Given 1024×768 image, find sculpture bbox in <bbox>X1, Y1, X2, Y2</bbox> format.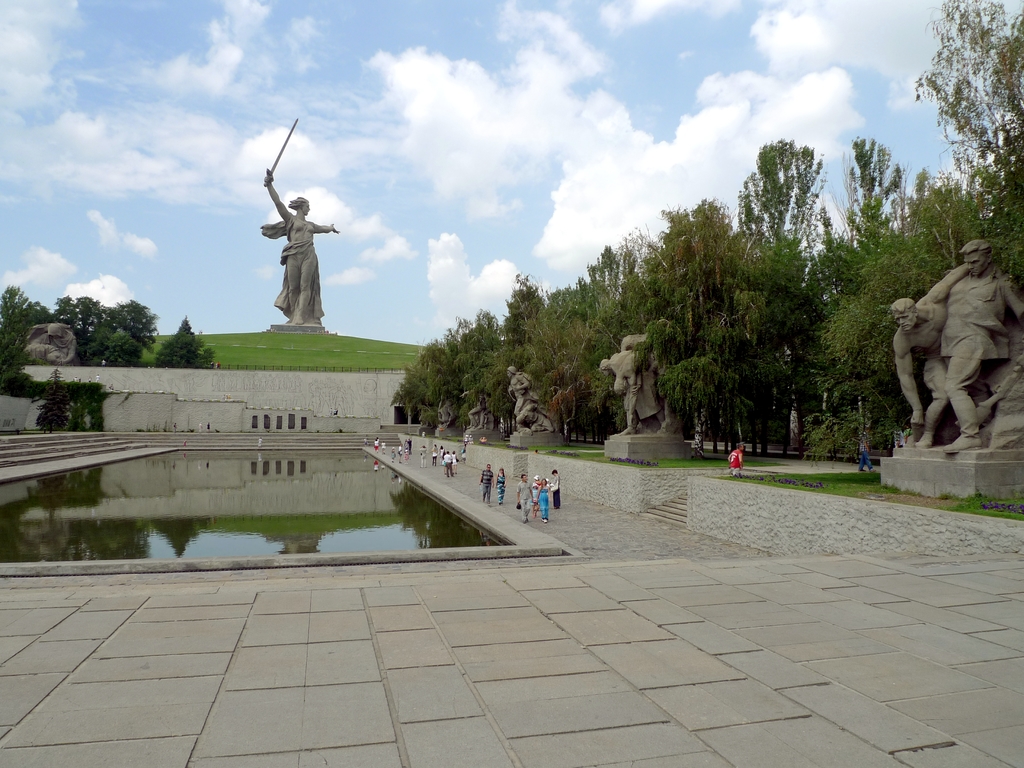
<bbox>263, 110, 342, 337</bbox>.
